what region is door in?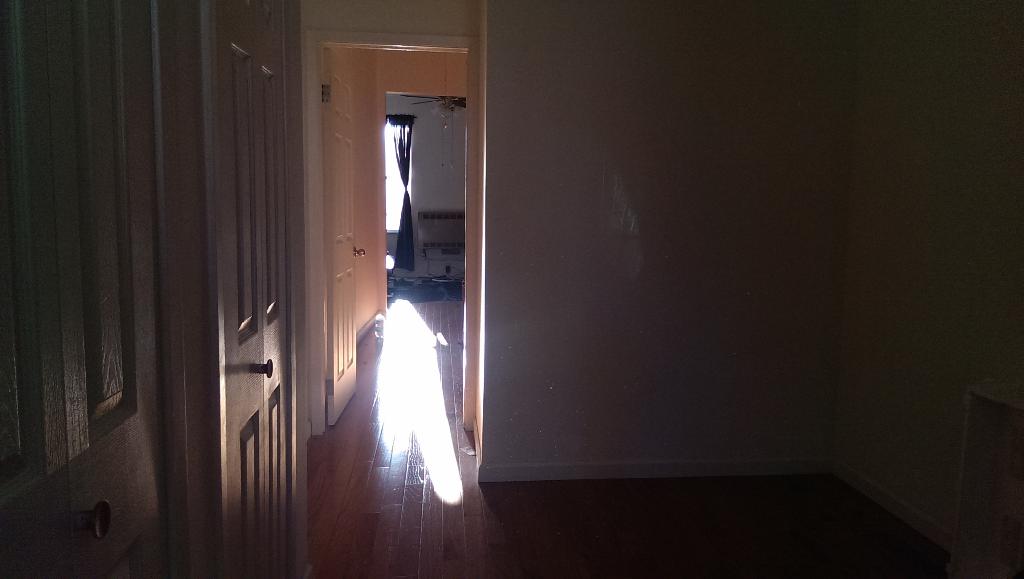
(0, 0, 189, 578).
